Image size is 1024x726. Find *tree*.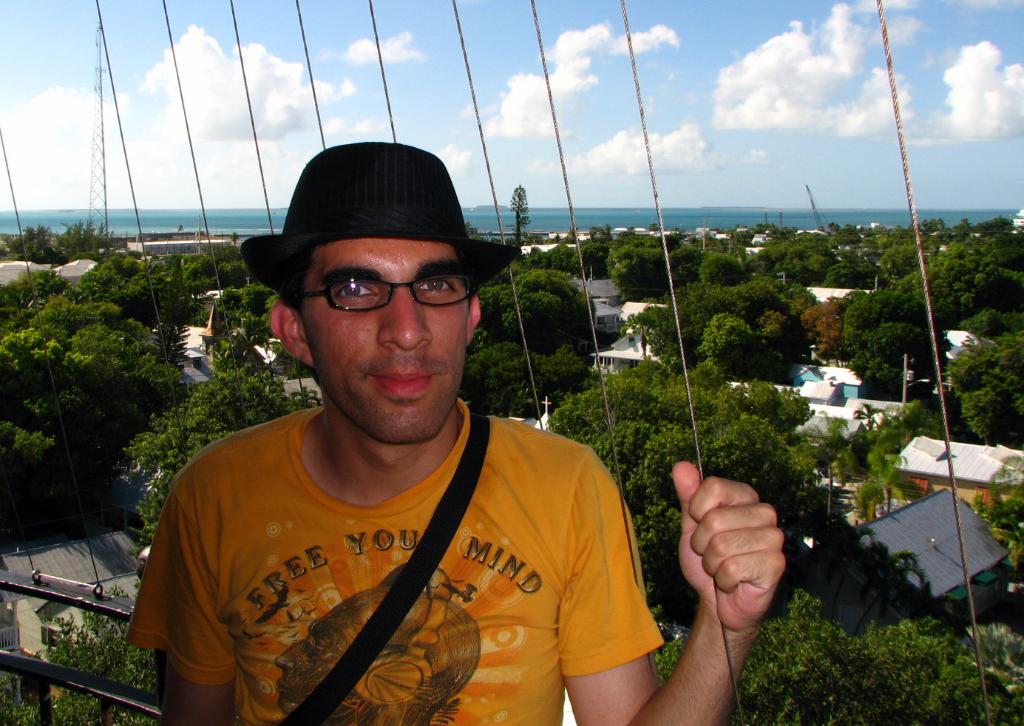
[245, 319, 263, 339].
